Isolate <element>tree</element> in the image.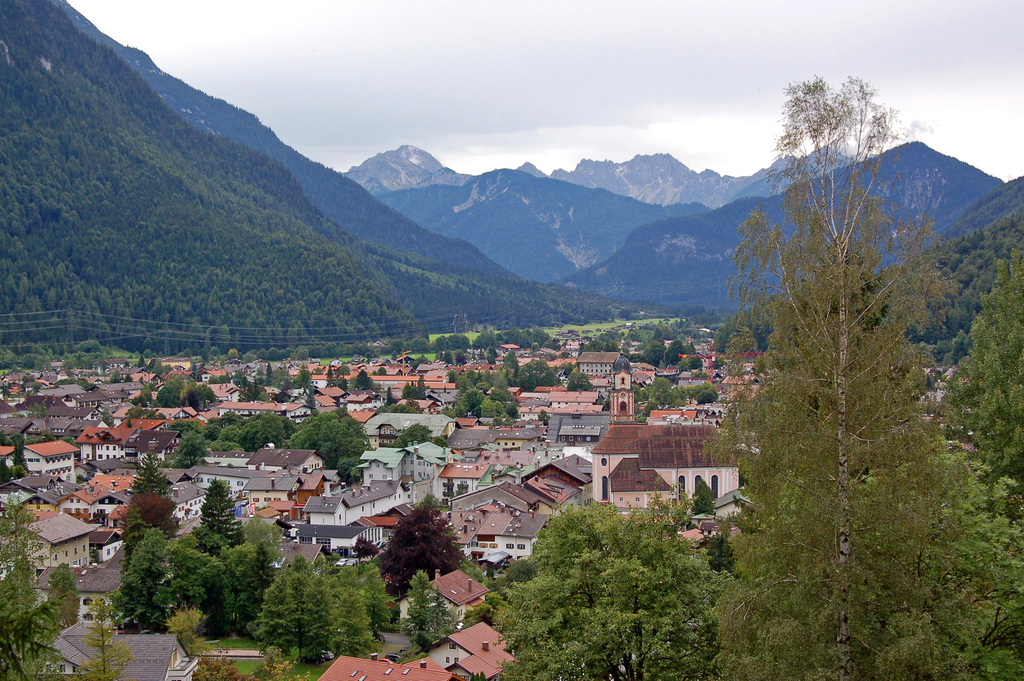
Isolated region: Rect(0, 434, 29, 488).
